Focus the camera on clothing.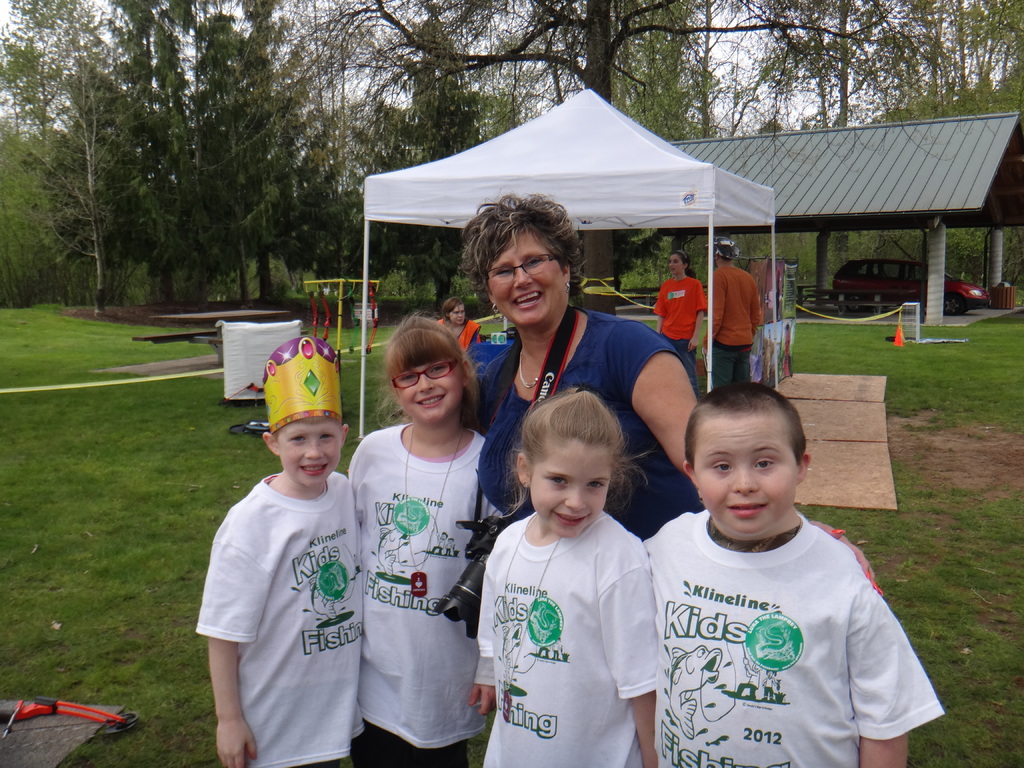
Focus region: (left=358, top=426, right=502, bottom=765).
